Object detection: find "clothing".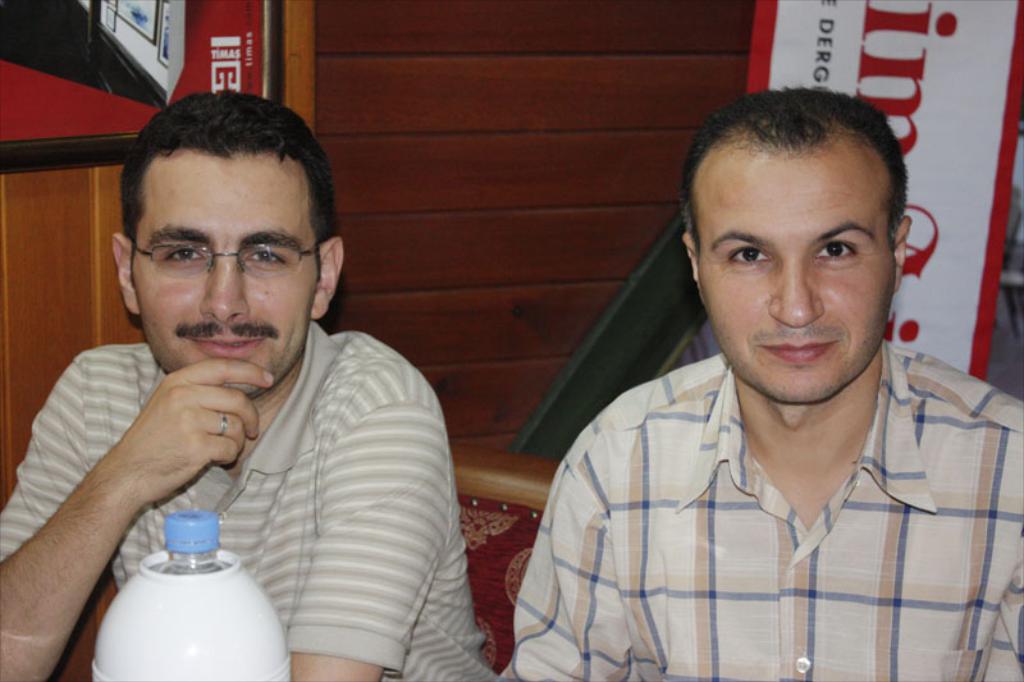
Rect(506, 357, 1023, 681).
